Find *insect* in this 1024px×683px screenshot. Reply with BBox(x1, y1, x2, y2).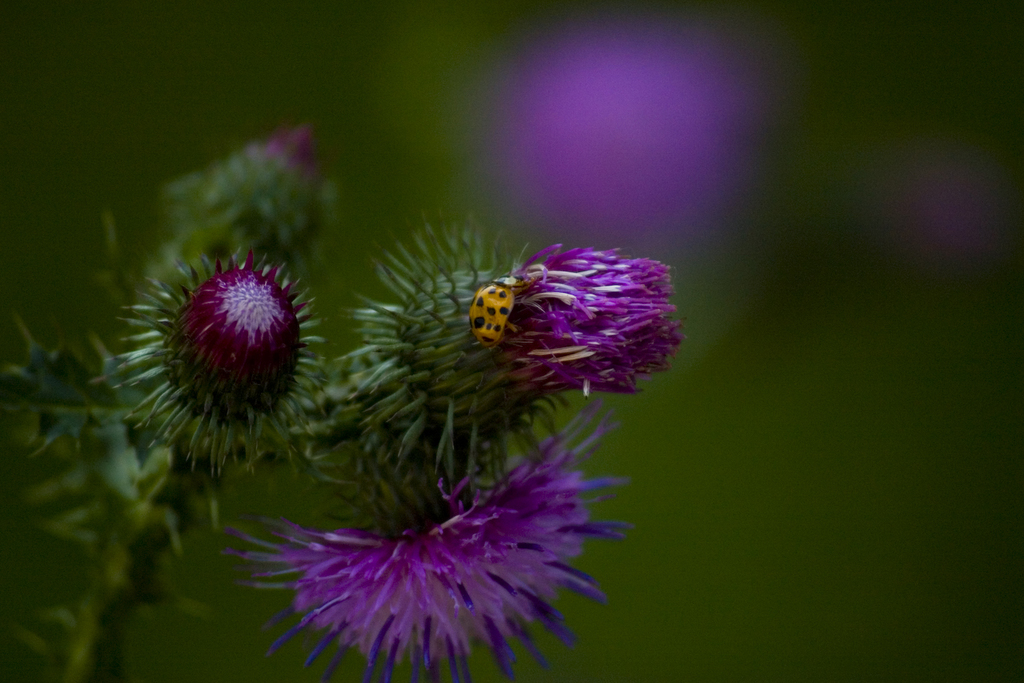
BBox(466, 276, 519, 349).
